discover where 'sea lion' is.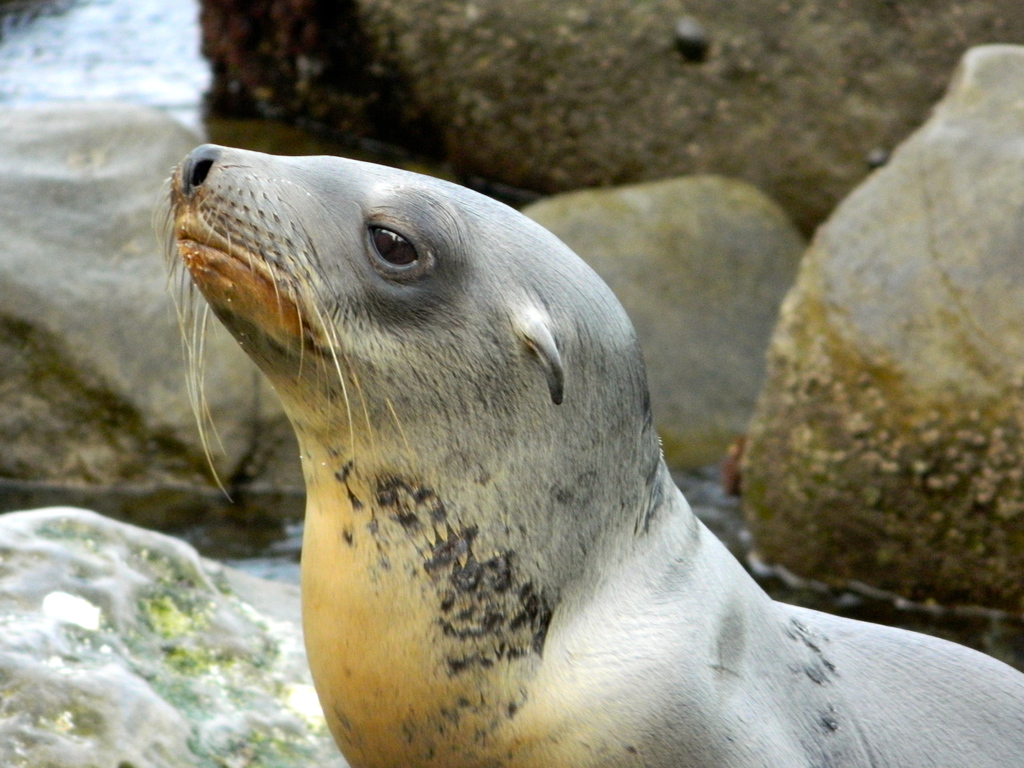
Discovered at (156,144,1016,767).
